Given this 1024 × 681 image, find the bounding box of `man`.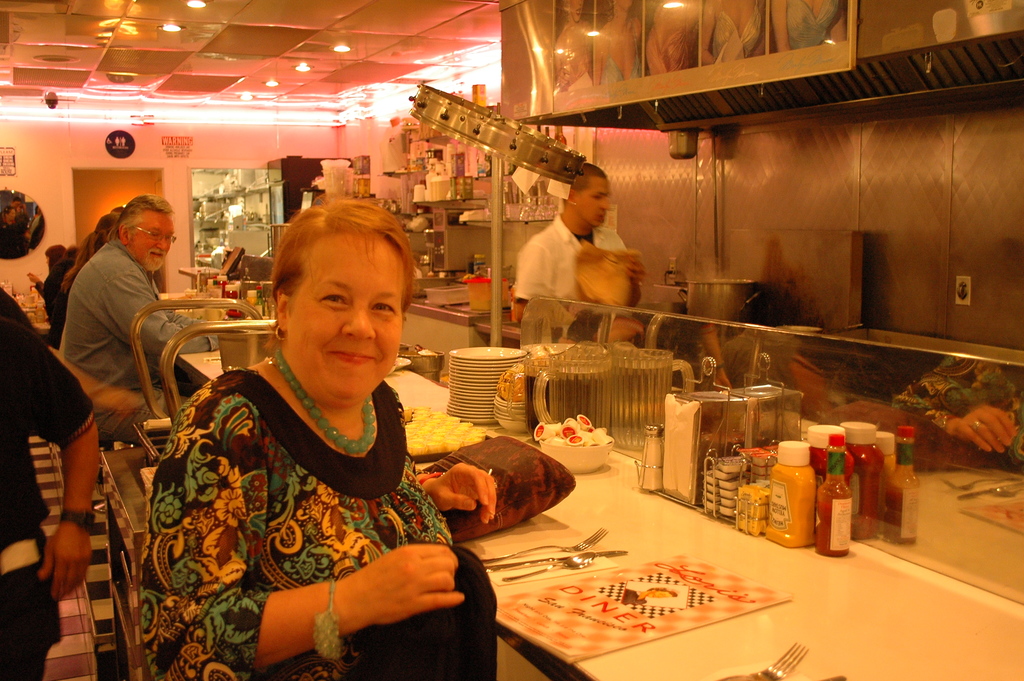
<box>0,289,104,680</box>.
